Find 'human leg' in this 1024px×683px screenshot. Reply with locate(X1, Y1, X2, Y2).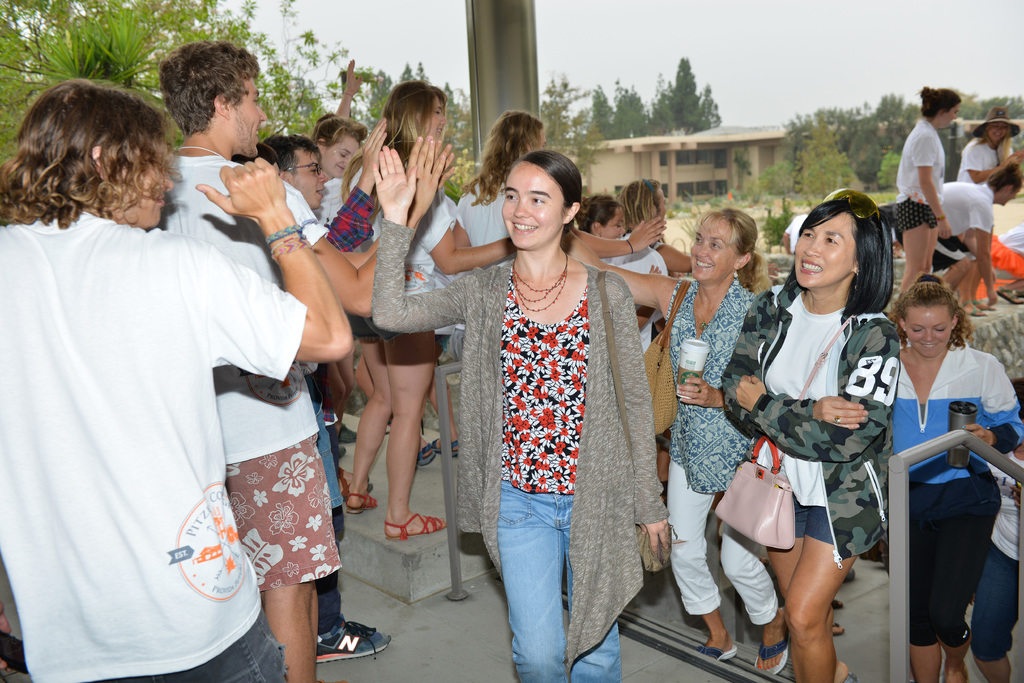
locate(254, 588, 323, 682).
